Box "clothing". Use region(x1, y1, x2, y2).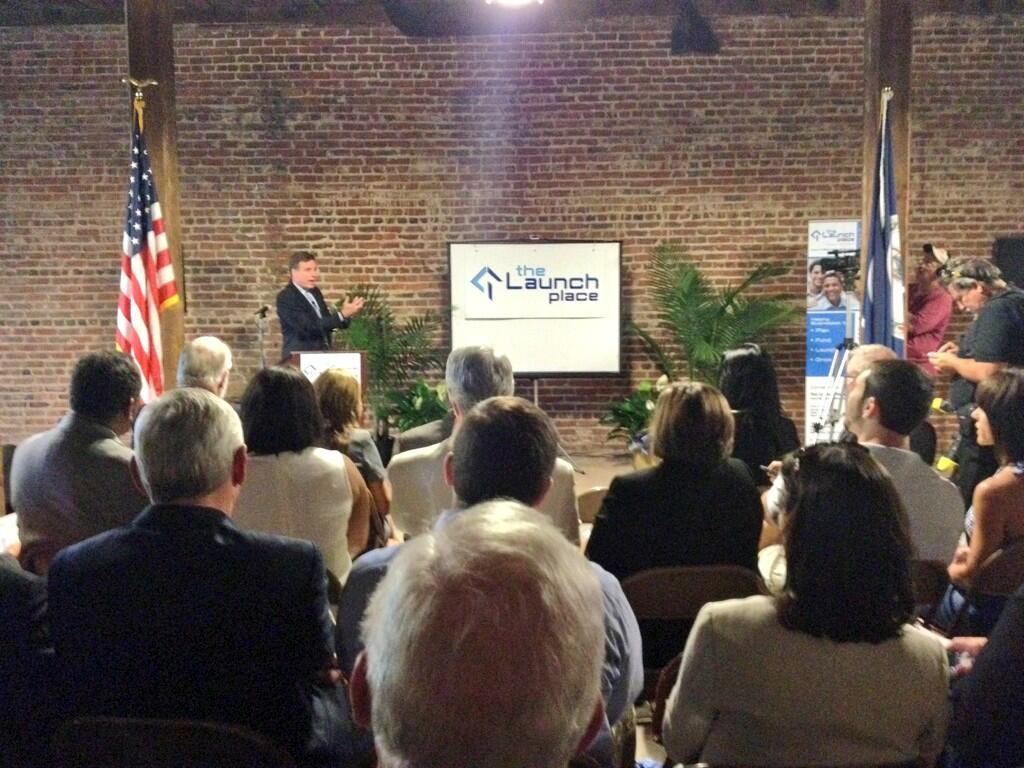
region(0, 548, 49, 767).
